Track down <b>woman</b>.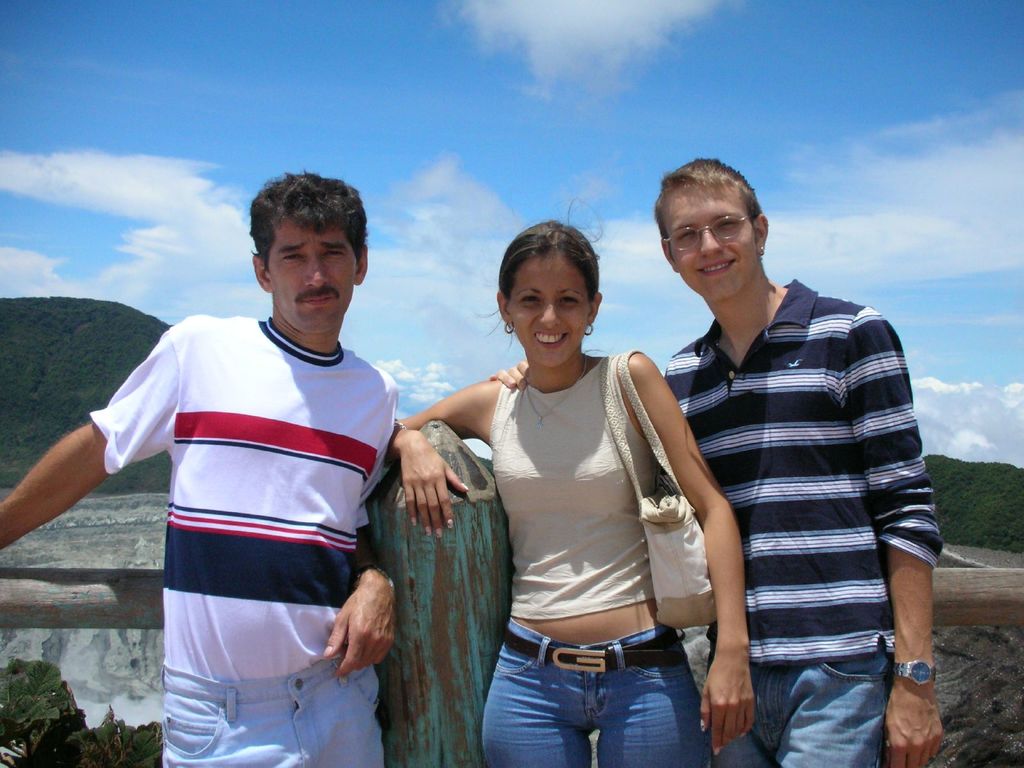
Tracked to 431 223 713 758.
